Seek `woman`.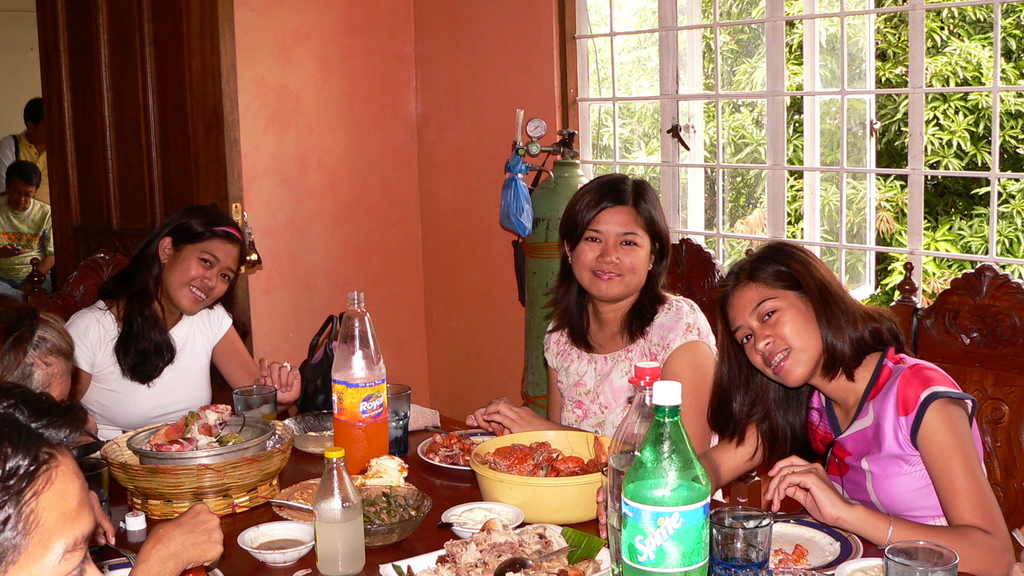
0,406,97,575.
